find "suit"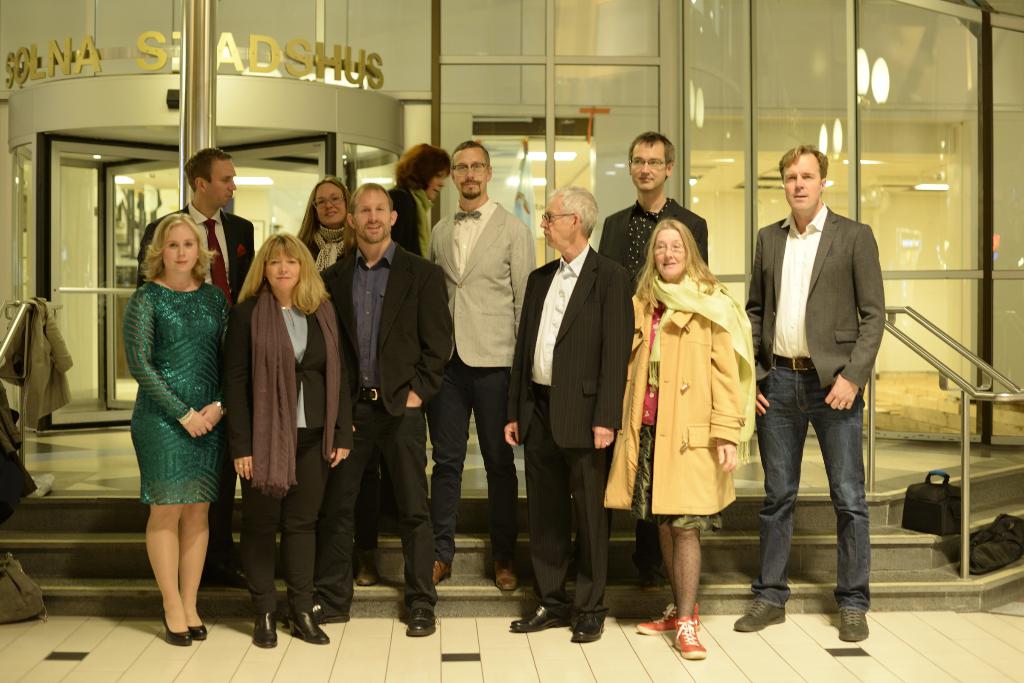
x1=310, y1=237, x2=454, y2=614
